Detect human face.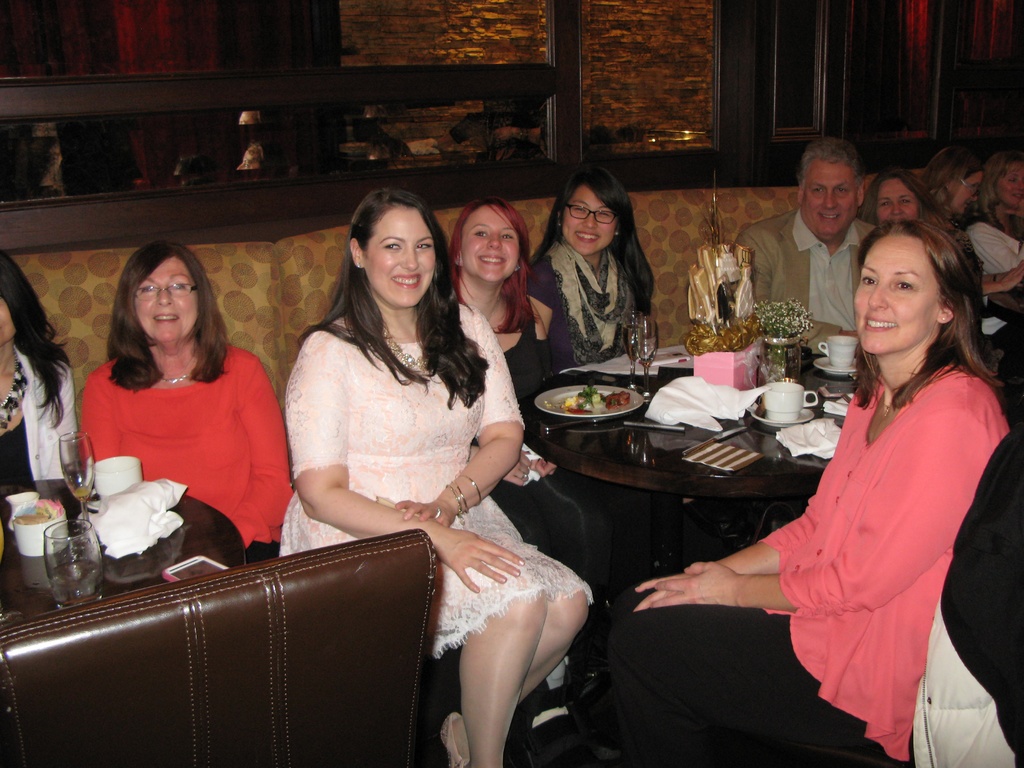
Detected at left=803, top=161, right=859, bottom=241.
